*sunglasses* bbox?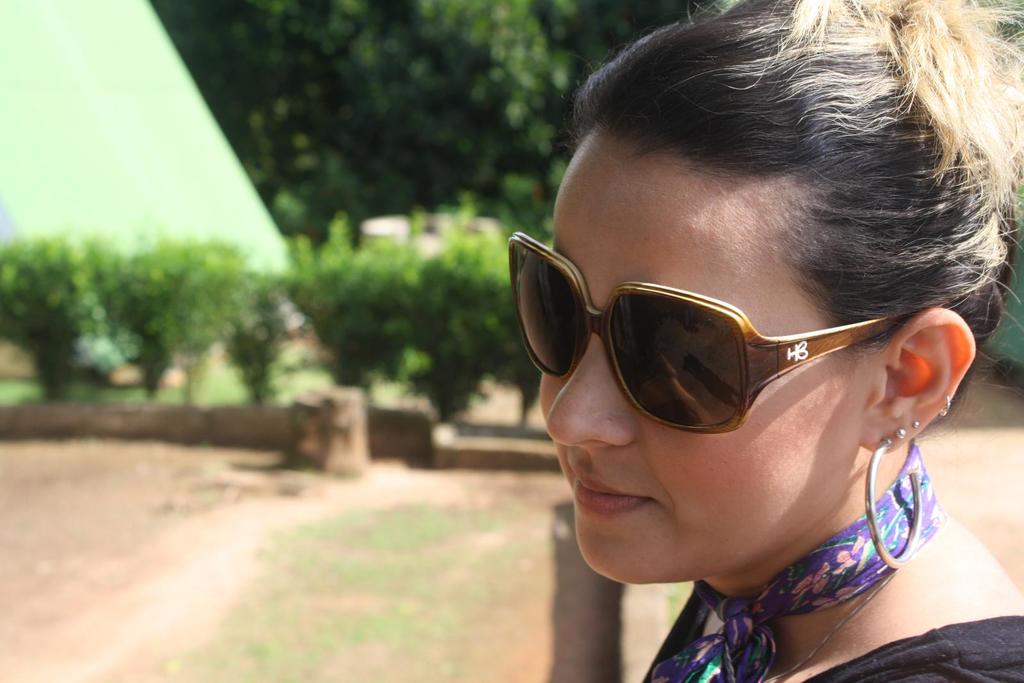
(508,230,909,431)
